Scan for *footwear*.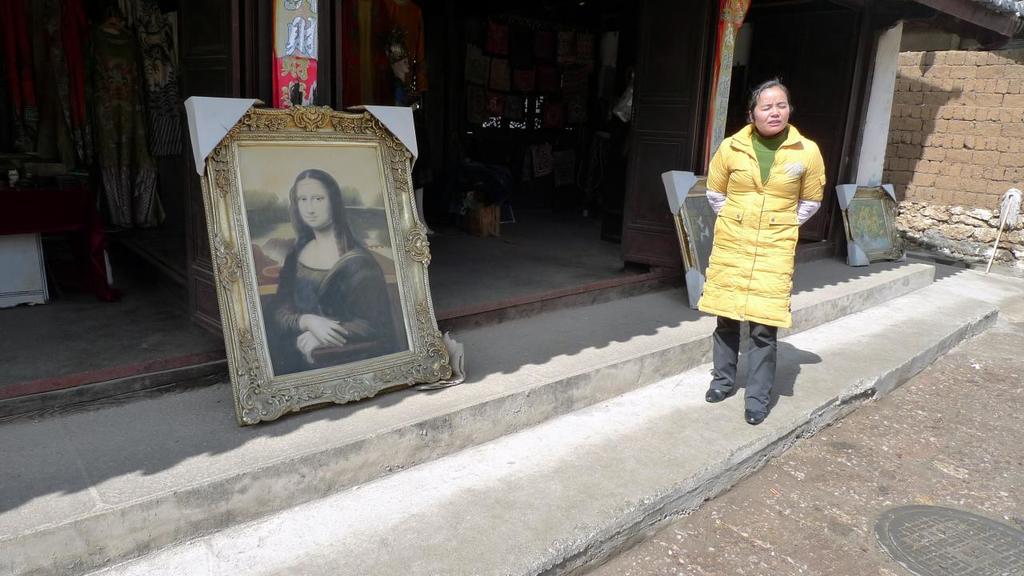
Scan result: box(701, 385, 727, 402).
